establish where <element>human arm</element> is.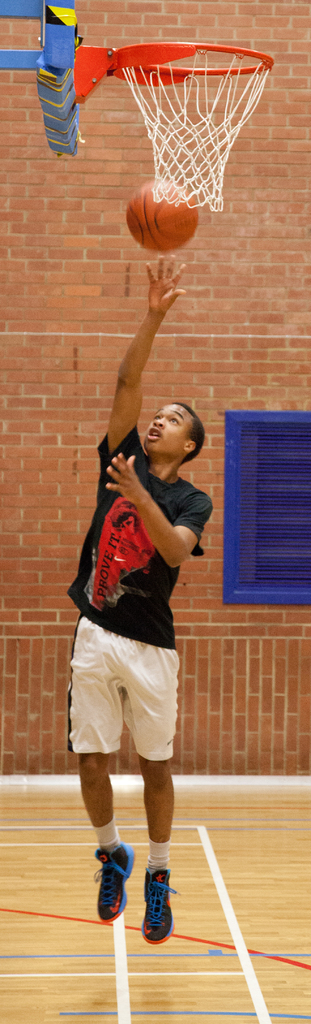
Established at [95, 244, 190, 480].
